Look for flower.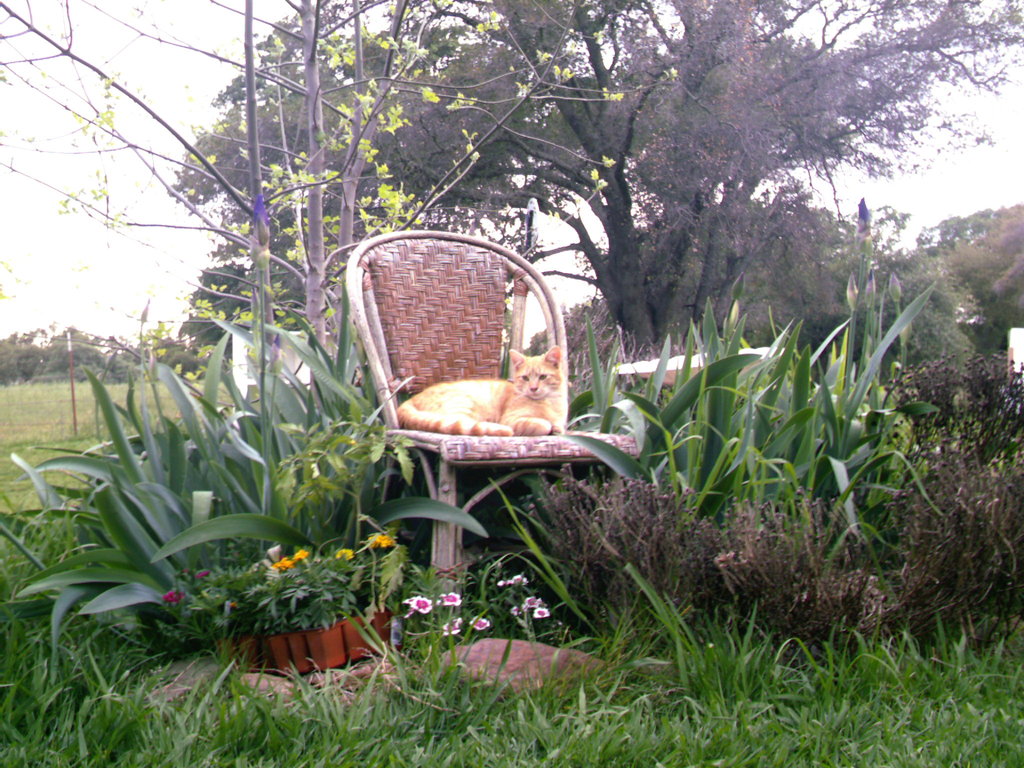
Found: {"left": 408, "top": 594, "right": 435, "bottom": 612}.
